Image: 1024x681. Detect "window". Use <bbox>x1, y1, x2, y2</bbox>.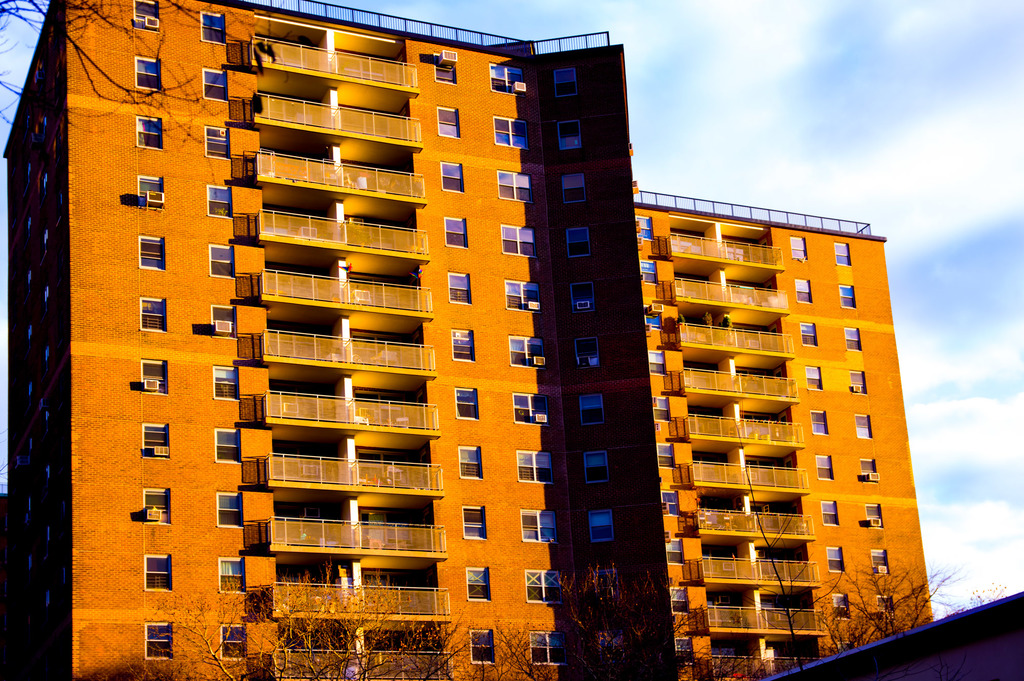
<bbox>136, 61, 159, 93</bbox>.
